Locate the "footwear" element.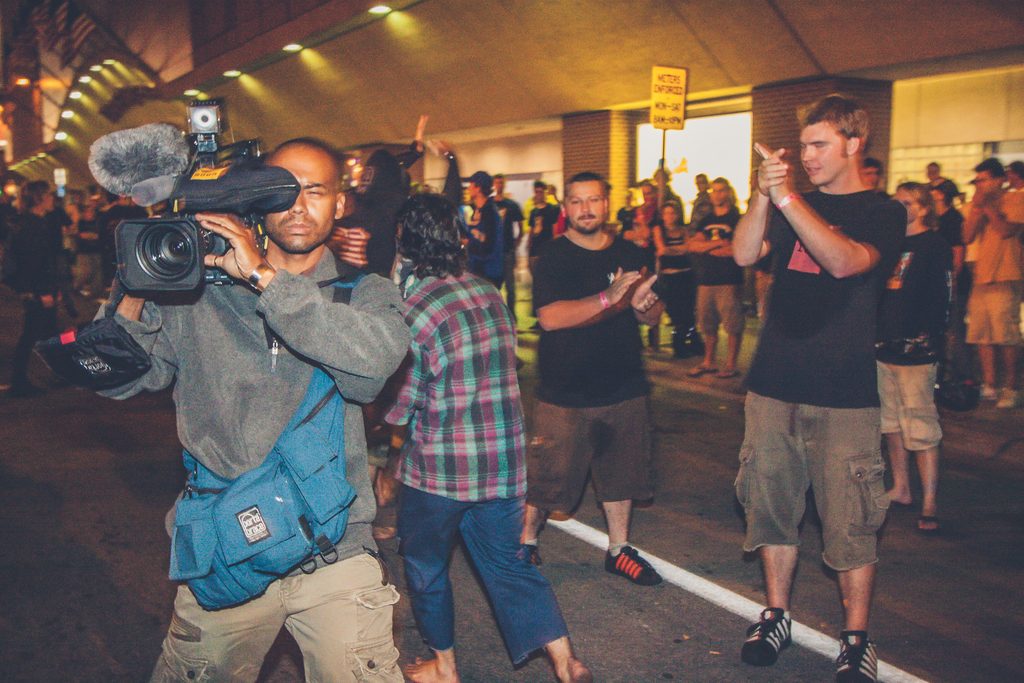
Element bbox: left=991, top=383, right=1023, bottom=409.
